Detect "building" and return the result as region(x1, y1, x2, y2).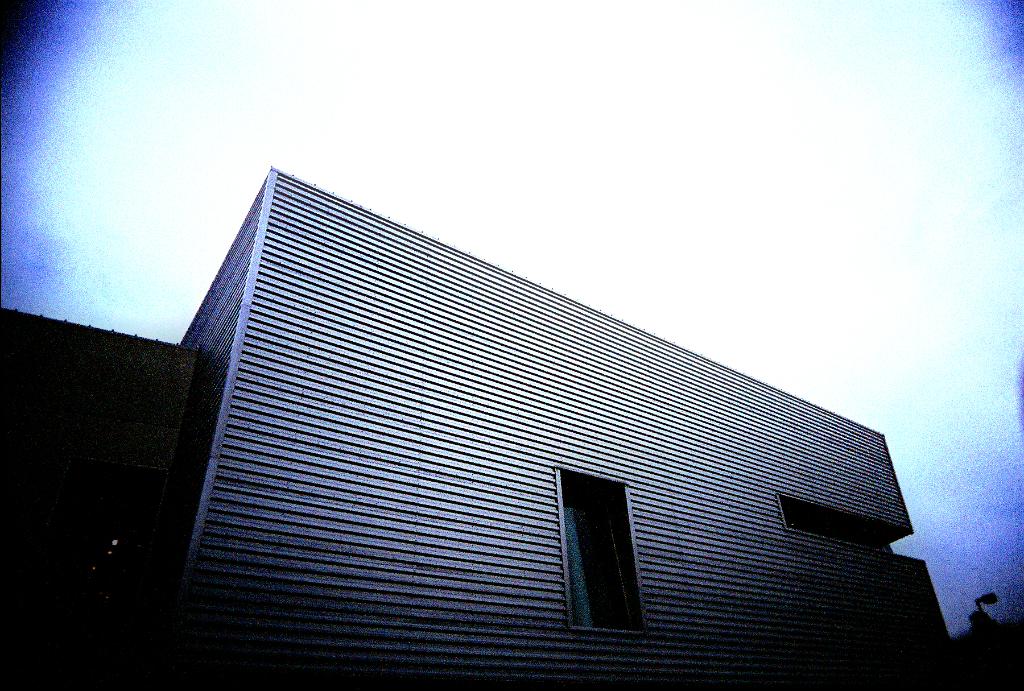
region(2, 167, 964, 690).
